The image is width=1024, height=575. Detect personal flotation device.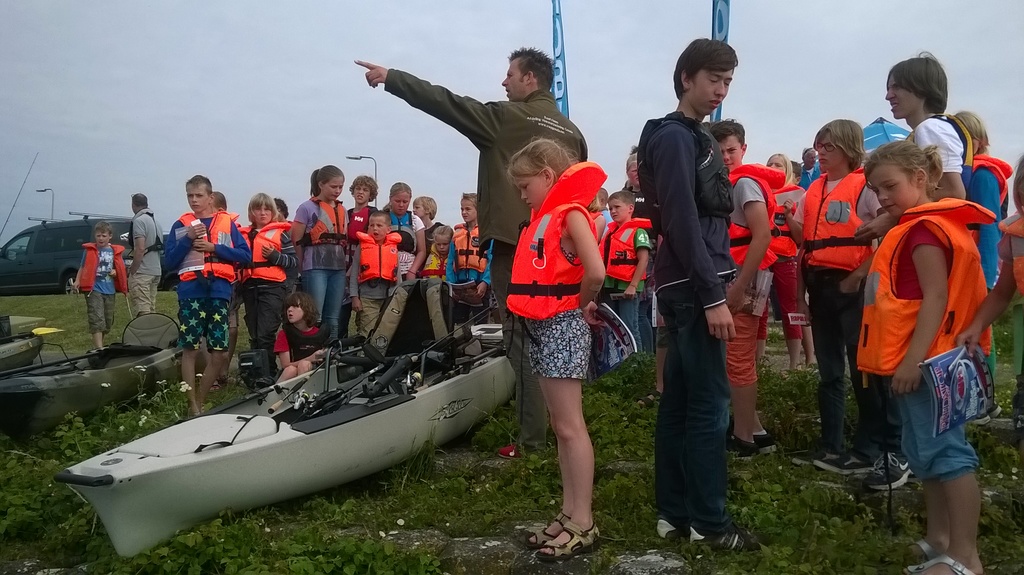
Detection: 966 152 1010 223.
